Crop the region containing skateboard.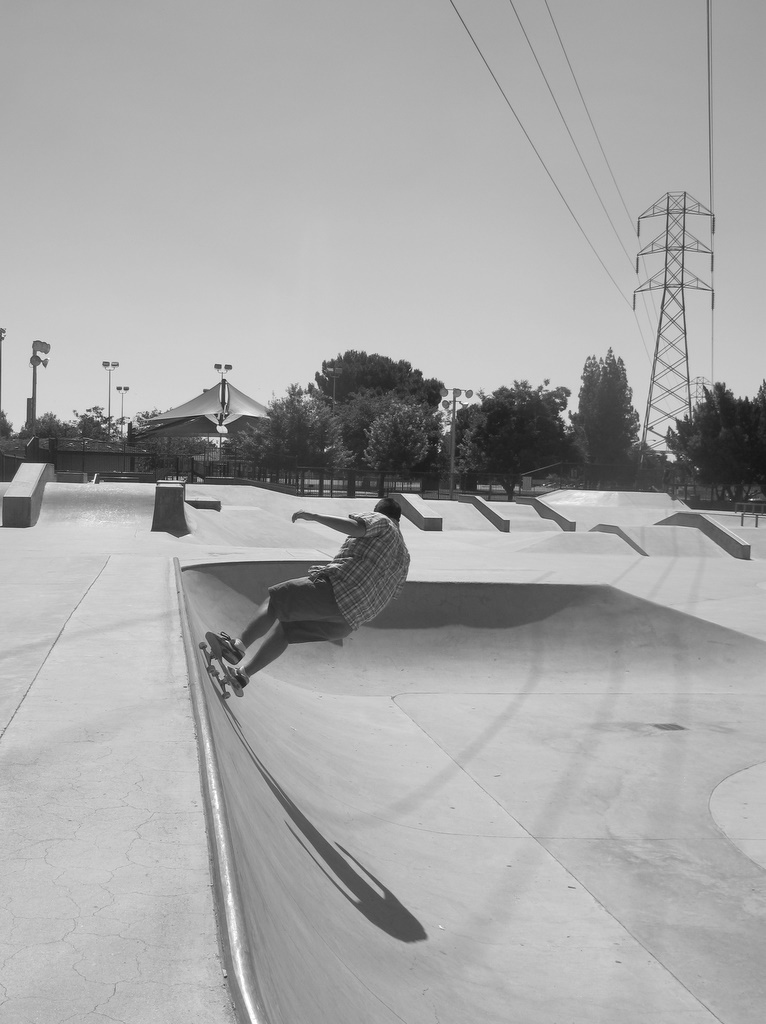
Crop region: region(199, 631, 244, 701).
